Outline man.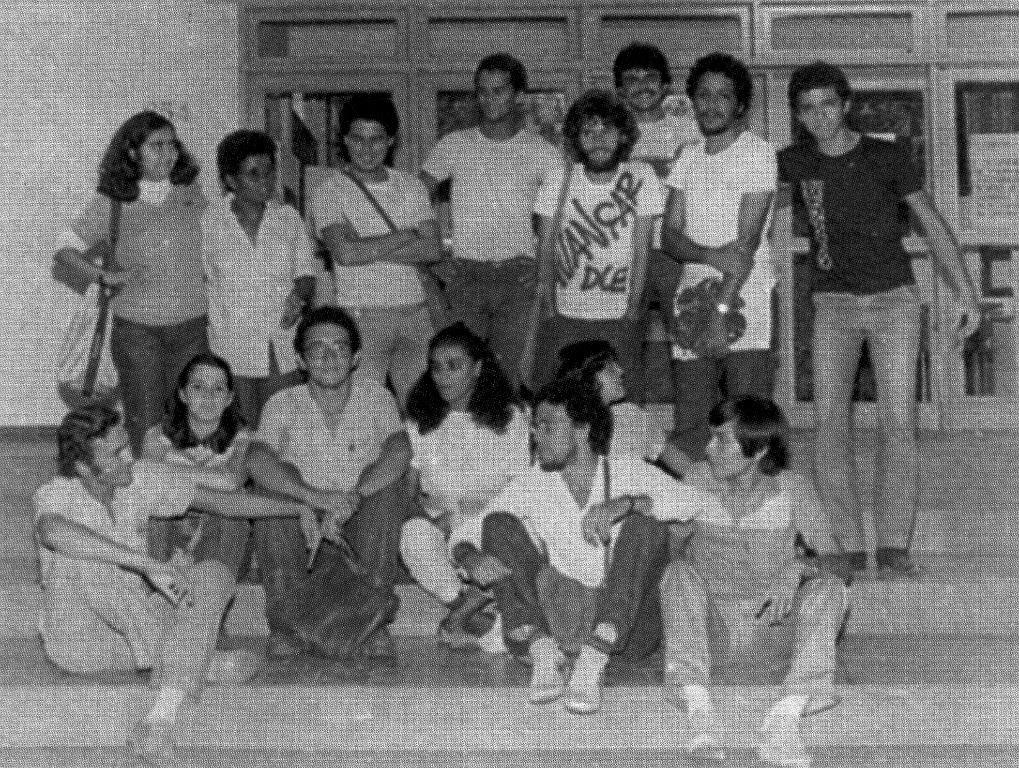
Outline: region(248, 308, 411, 710).
